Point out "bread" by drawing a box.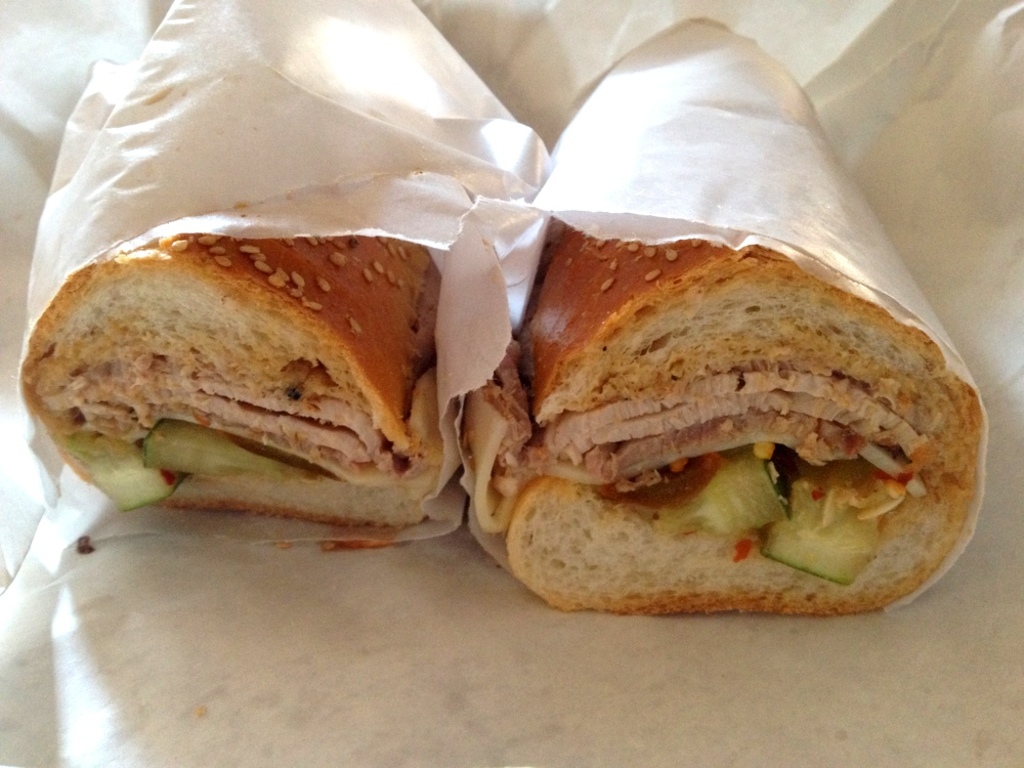
bbox=(30, 229, 442, 447).
